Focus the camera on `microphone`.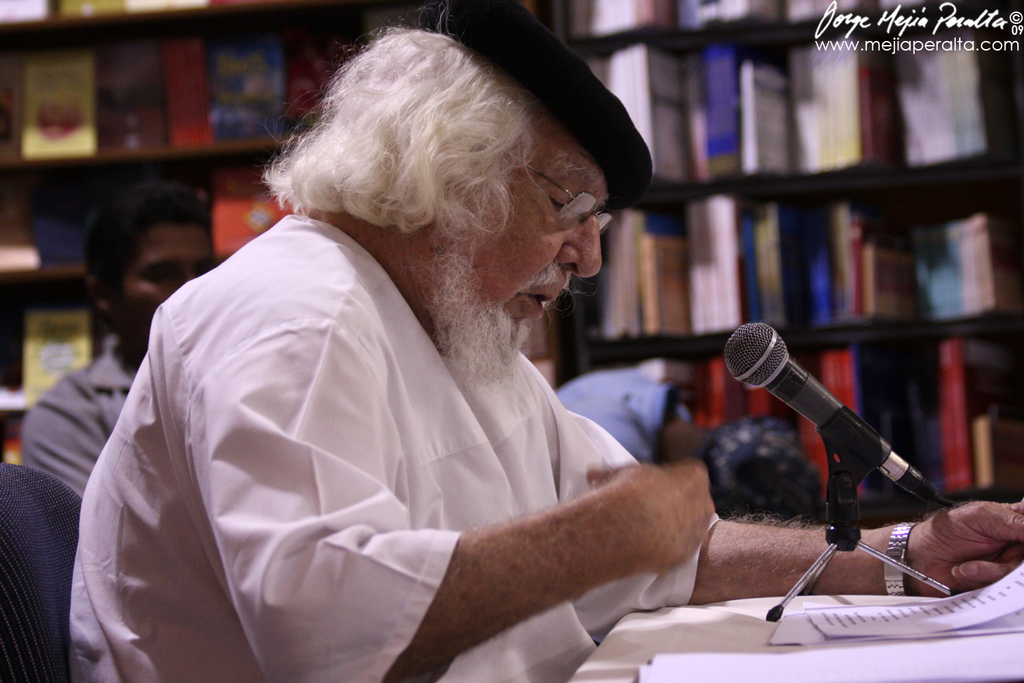
Focus region: box(723, 320, 944, 550).
